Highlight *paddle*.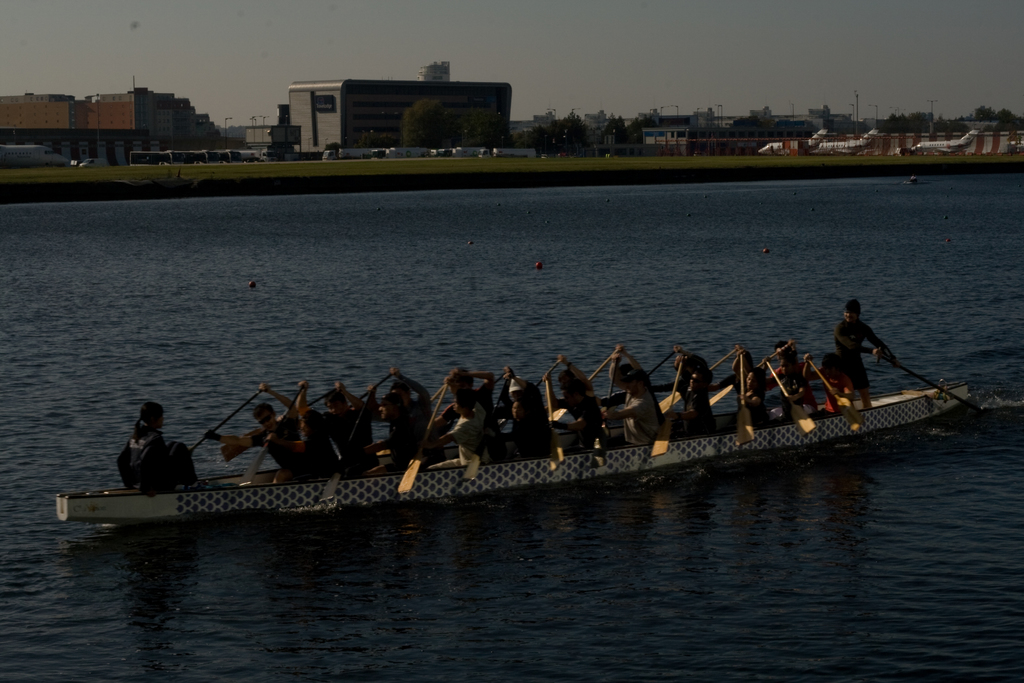
Highlighted region: left=243, top=382, right=304, bottom=486.
